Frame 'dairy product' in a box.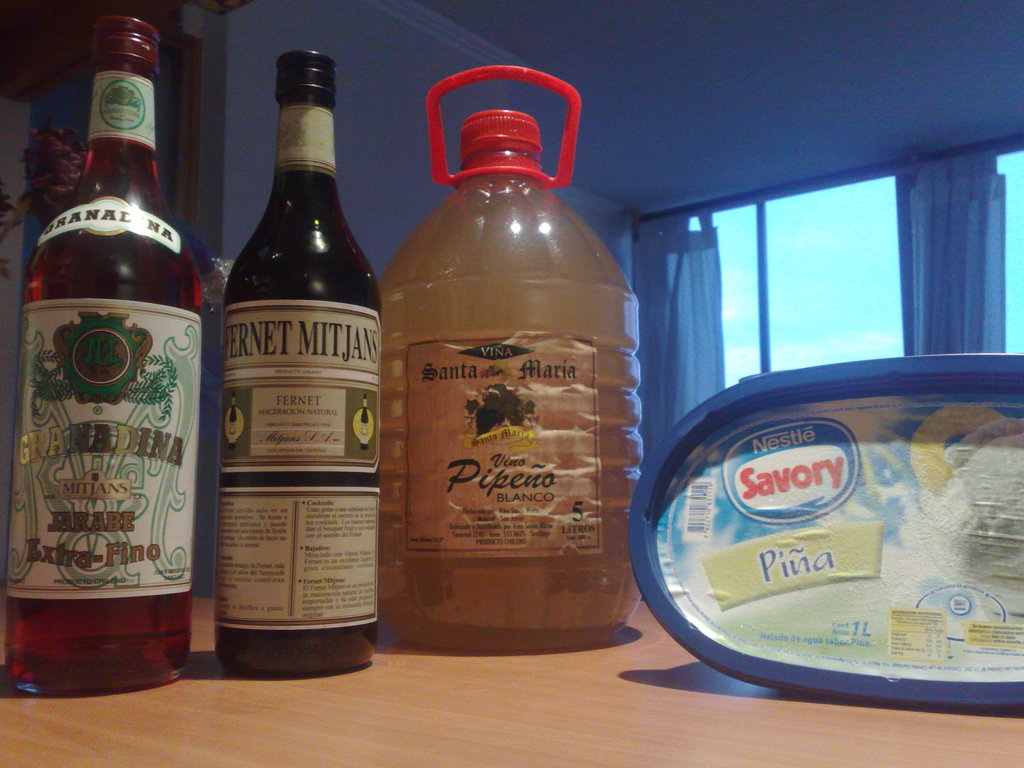
916:415:1023:617.
